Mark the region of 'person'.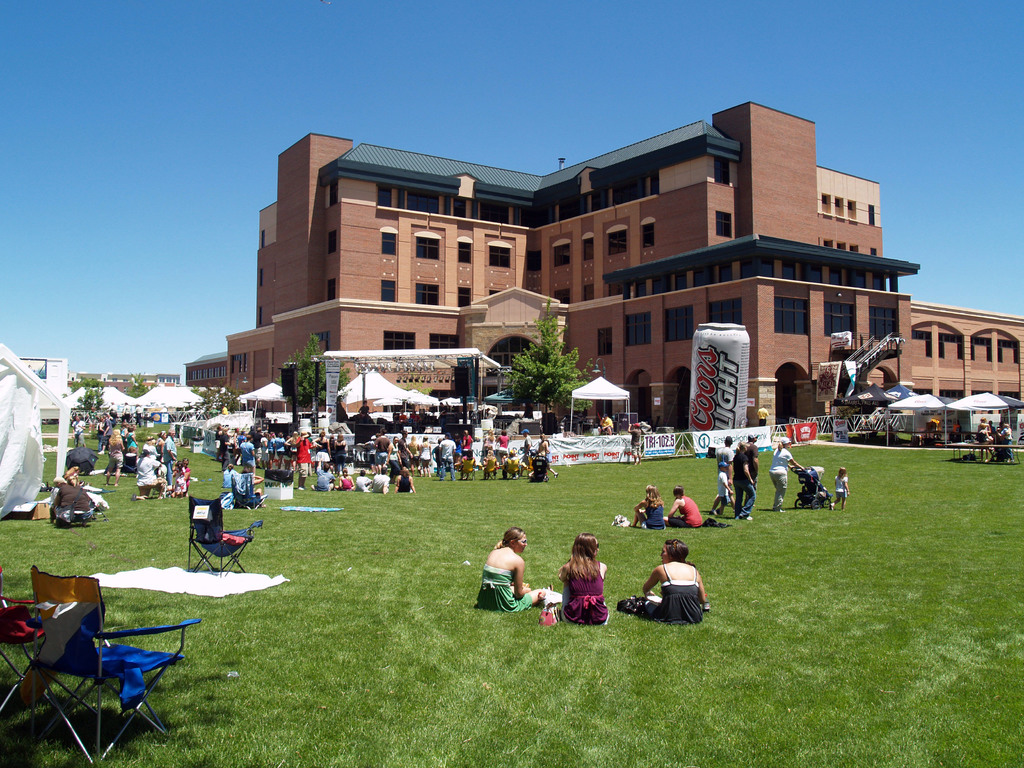
Region: locate(734, 431, 758, 491).
